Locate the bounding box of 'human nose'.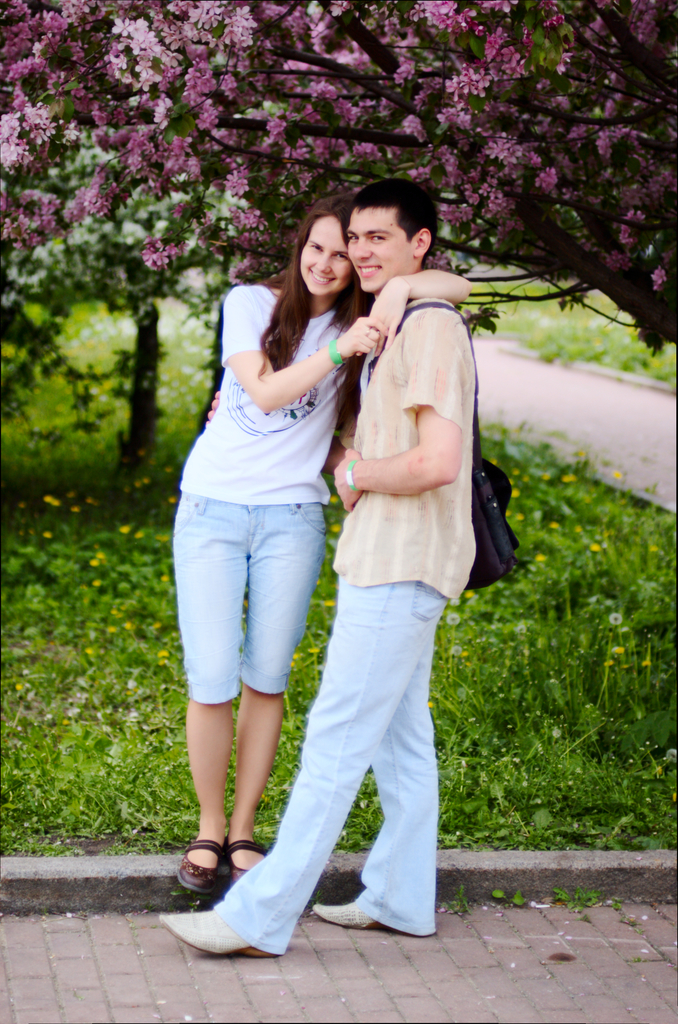
Bounding box: BBox(348, 239, 374, 260).
